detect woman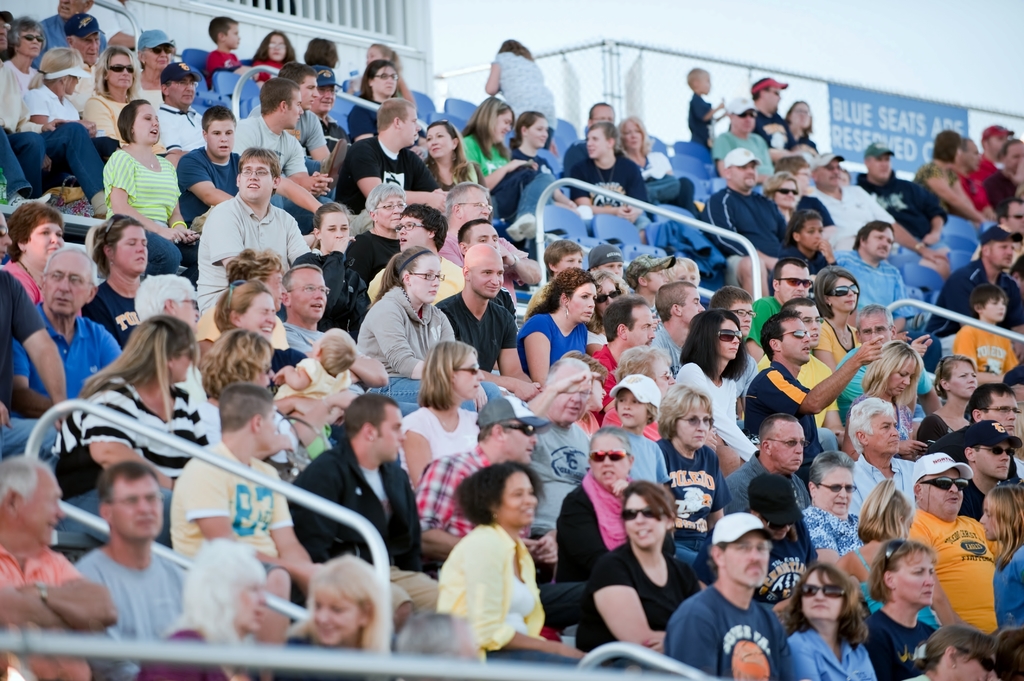
(352,60,398,142)
